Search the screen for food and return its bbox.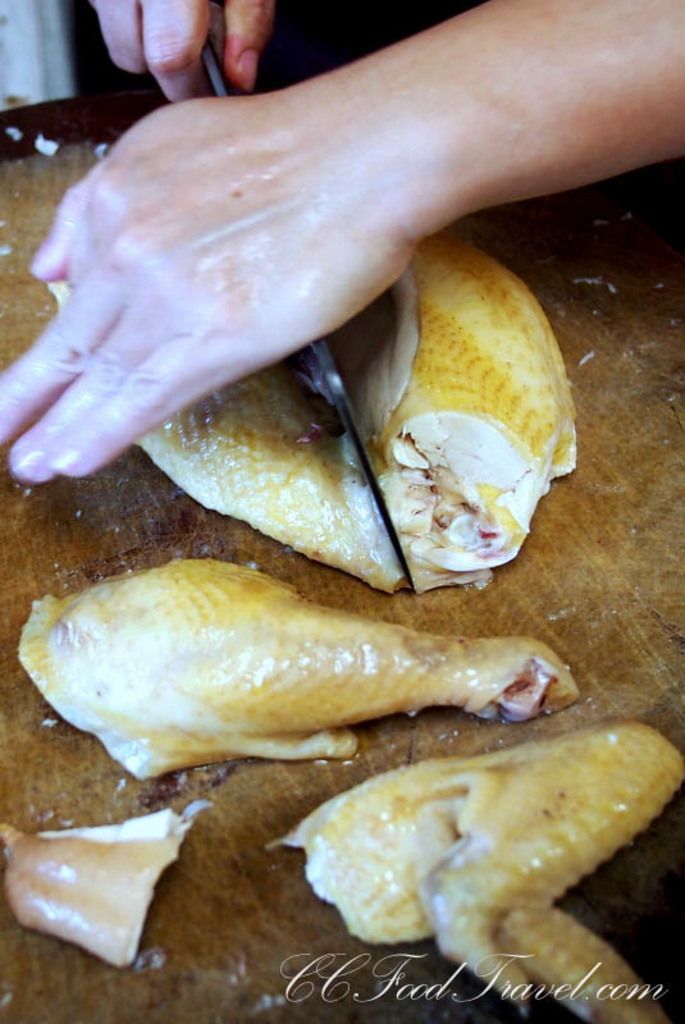
Found: rect(0, 797, 213, 968).
